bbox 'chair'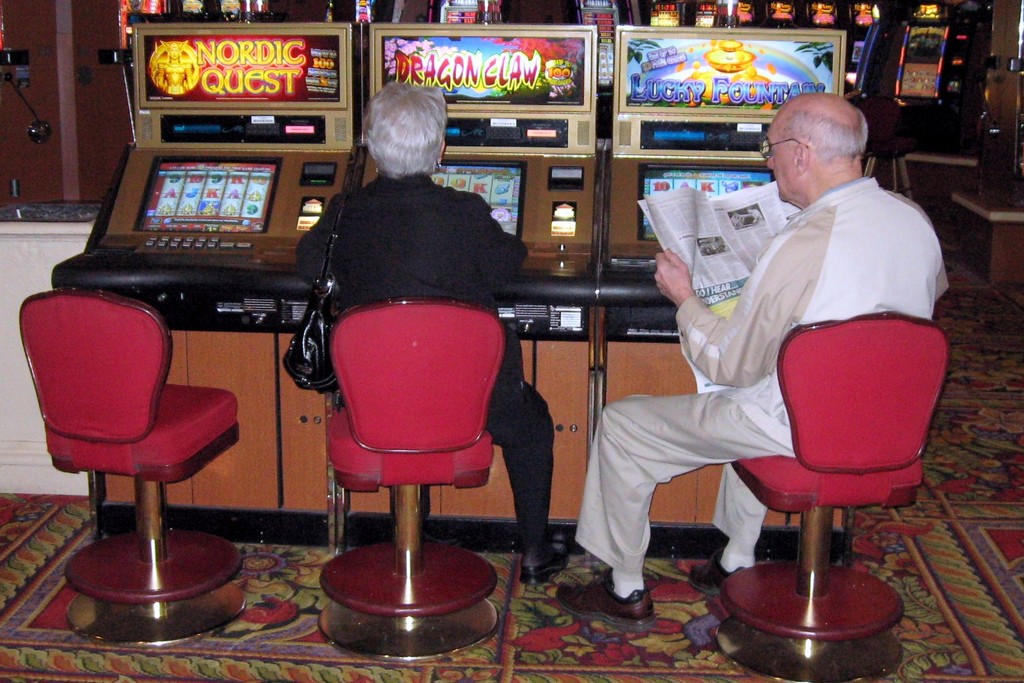
709/308/948/682
